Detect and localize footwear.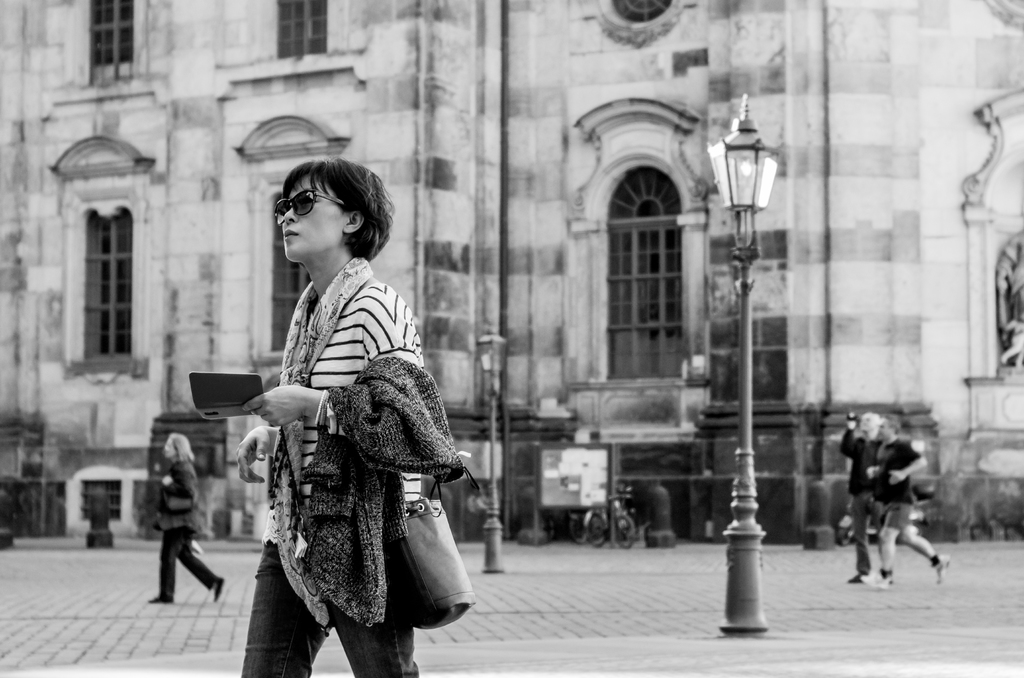
Localized at 863,574,891,586.
